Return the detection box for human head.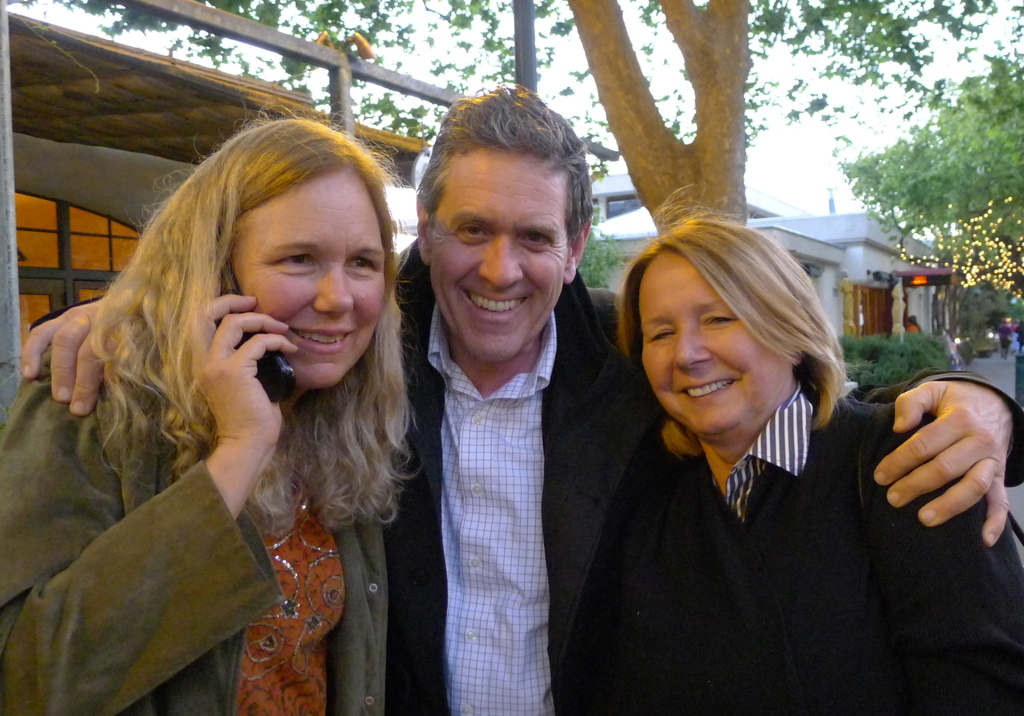
{"x1": 905, "y1": 312, "x2": 922, "y2": 329}.
